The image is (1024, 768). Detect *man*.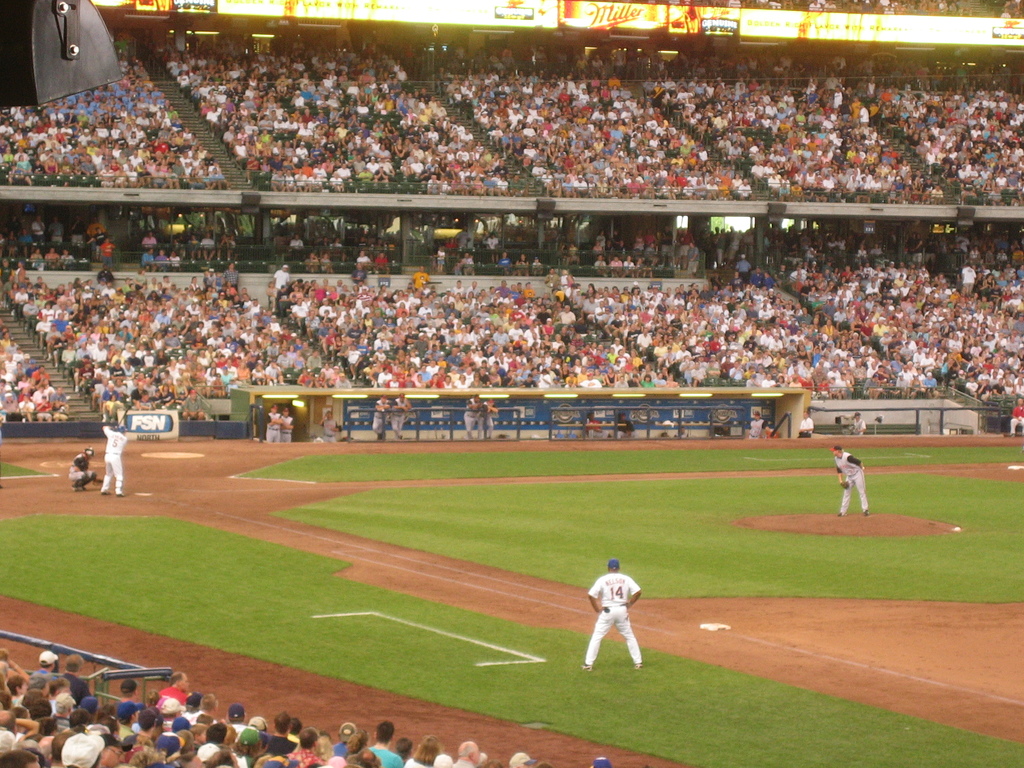
Detection: (69,443,100,489).
